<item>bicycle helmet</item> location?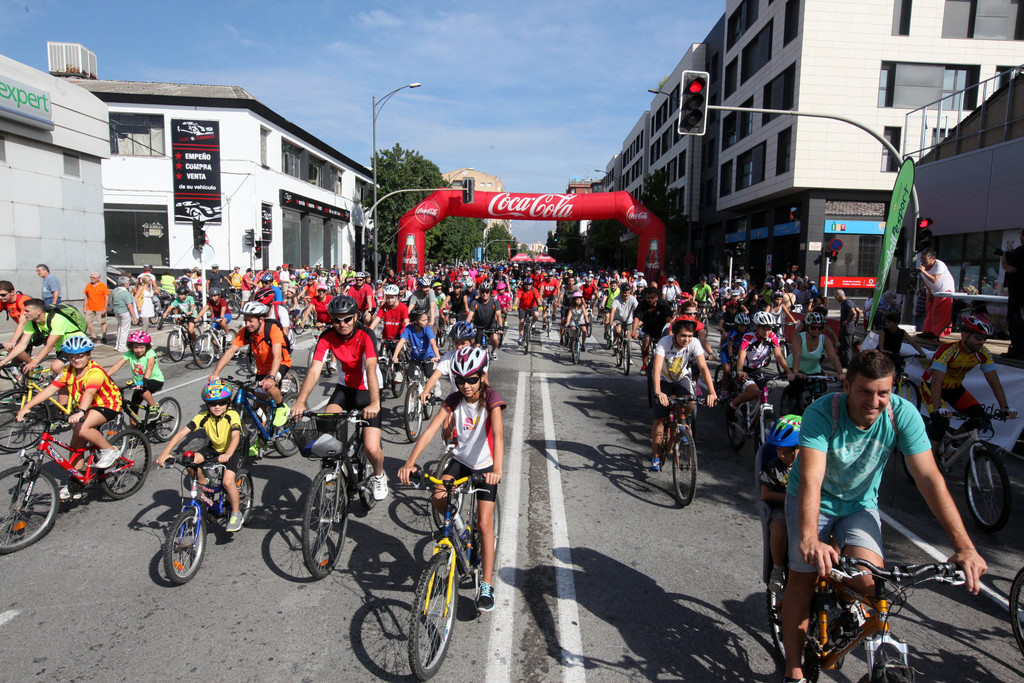
locate(61, 338, 93, 351)
